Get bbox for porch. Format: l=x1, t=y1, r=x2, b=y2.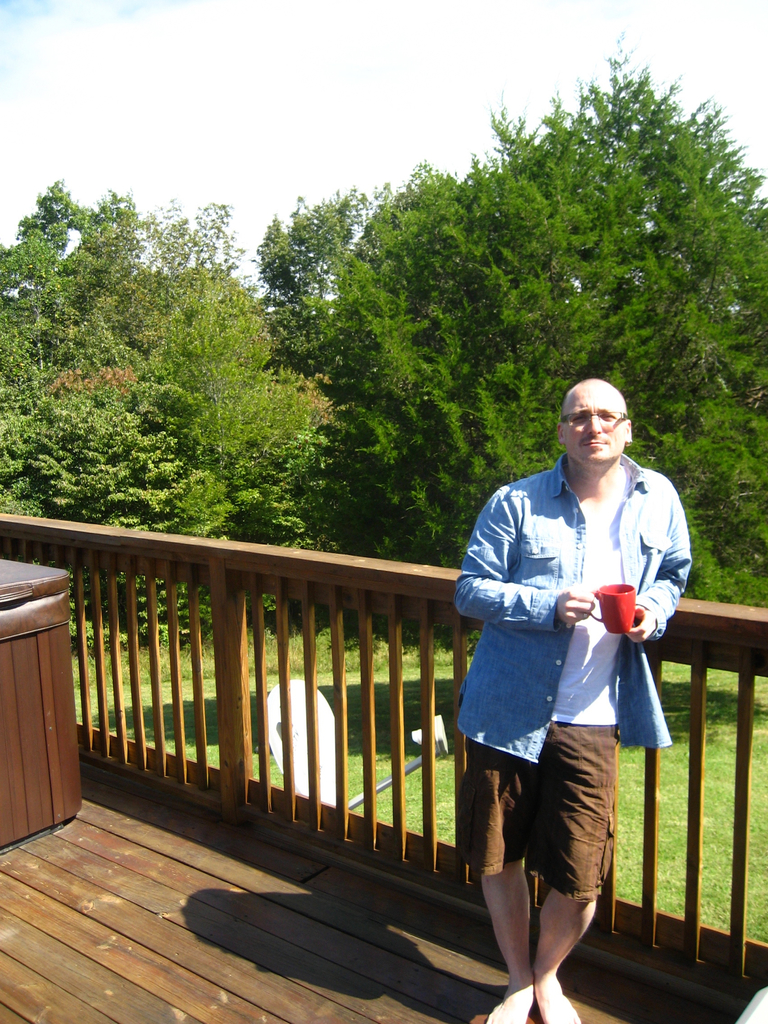
l=0, t=513, r=767, b=1023.
